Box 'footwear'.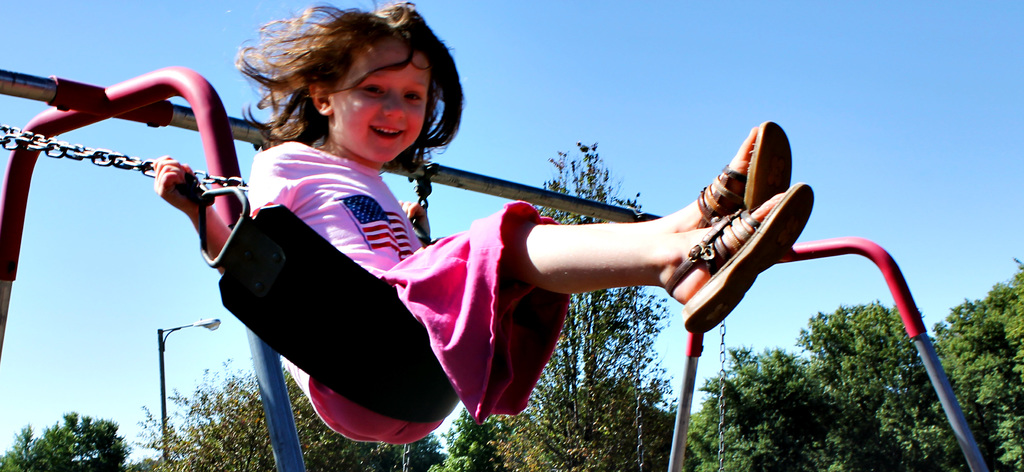
crop(699, 115, 790, 220).
